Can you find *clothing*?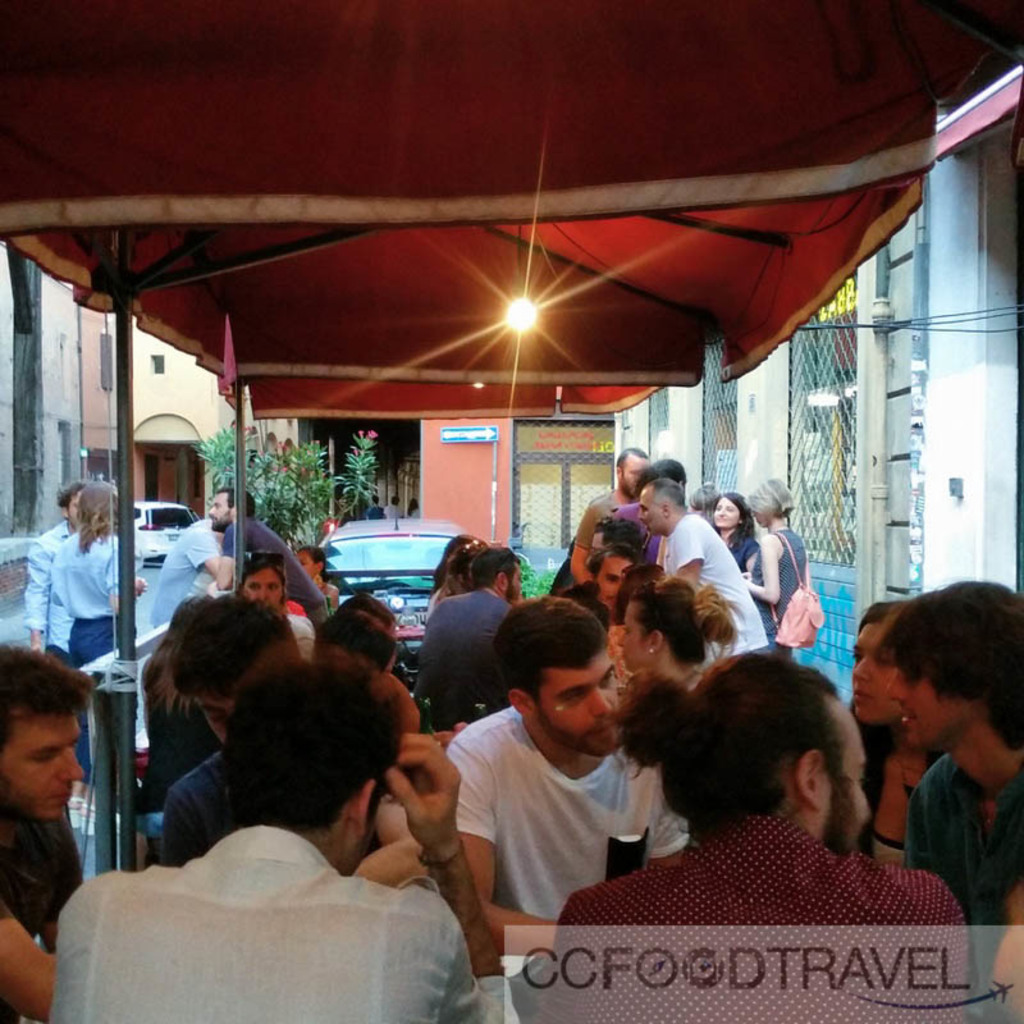
Yes, bounding box: (0,799,82,1023).
